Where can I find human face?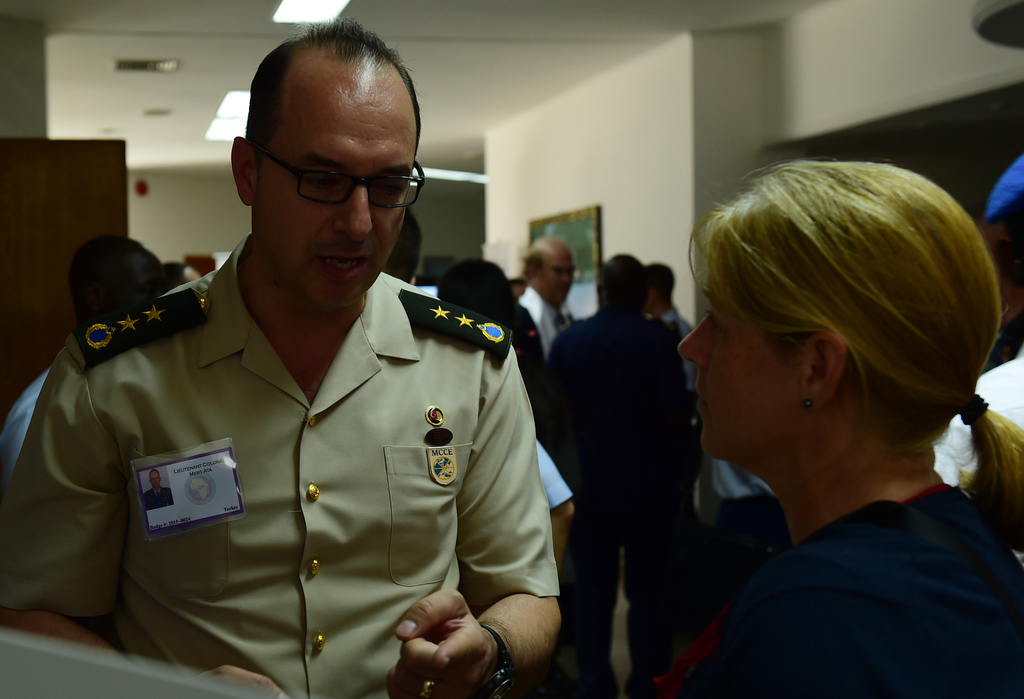
You can find it at box(250, 108, 405, 301).
